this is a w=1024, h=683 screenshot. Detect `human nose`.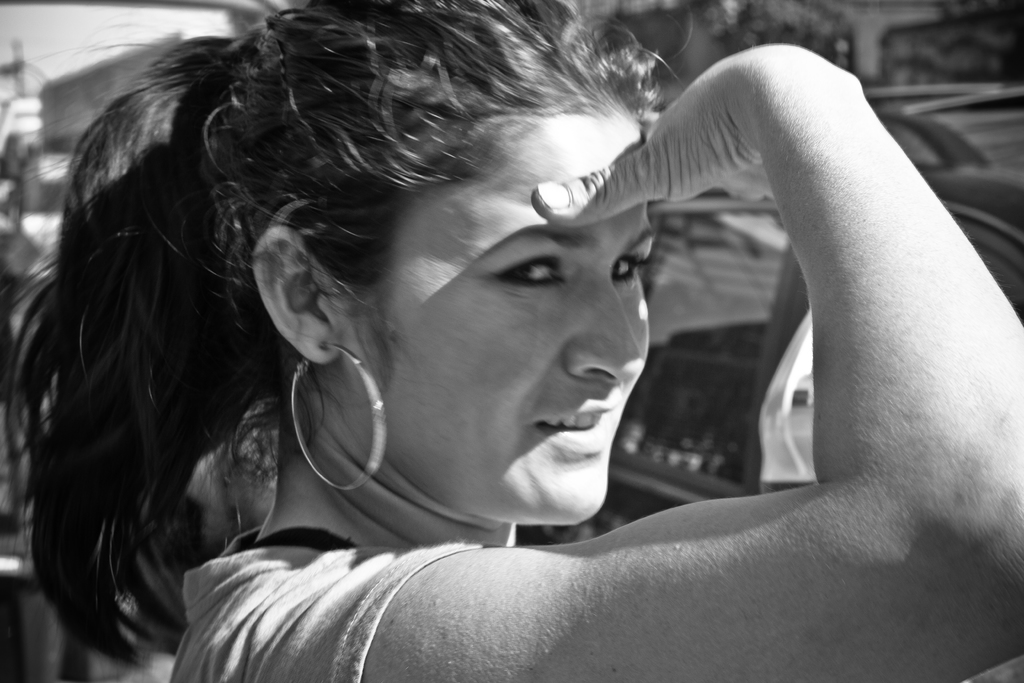
l=564, t=282, r=645, b=383.
